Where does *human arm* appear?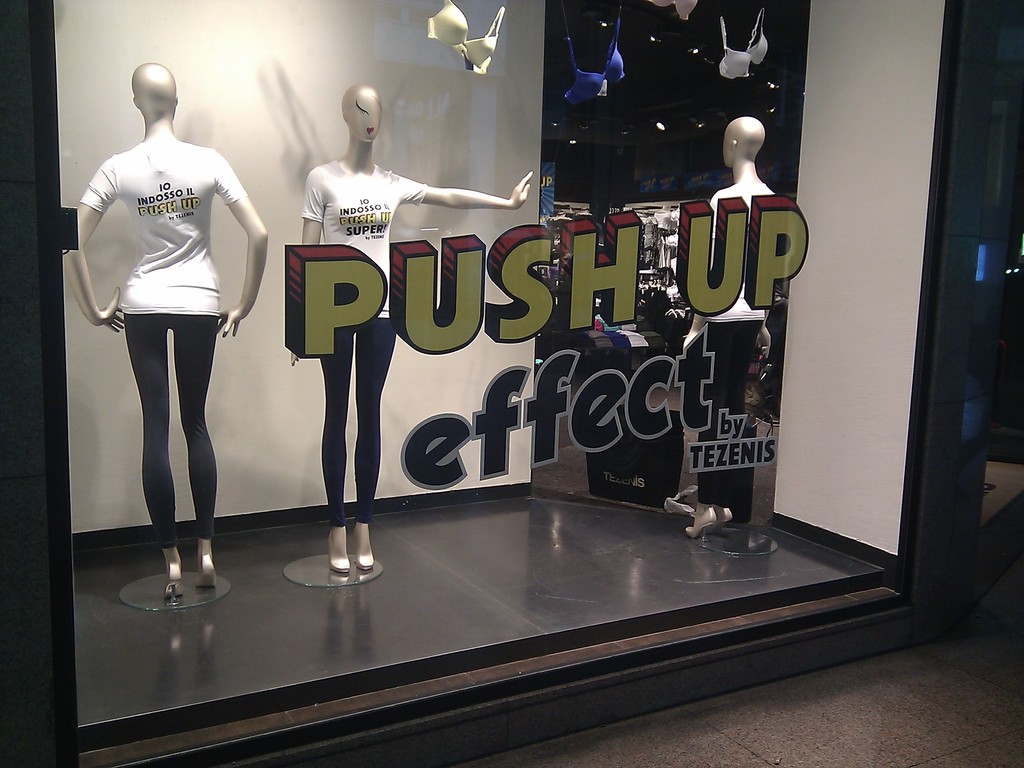
Appears at 51/156/120/329.
